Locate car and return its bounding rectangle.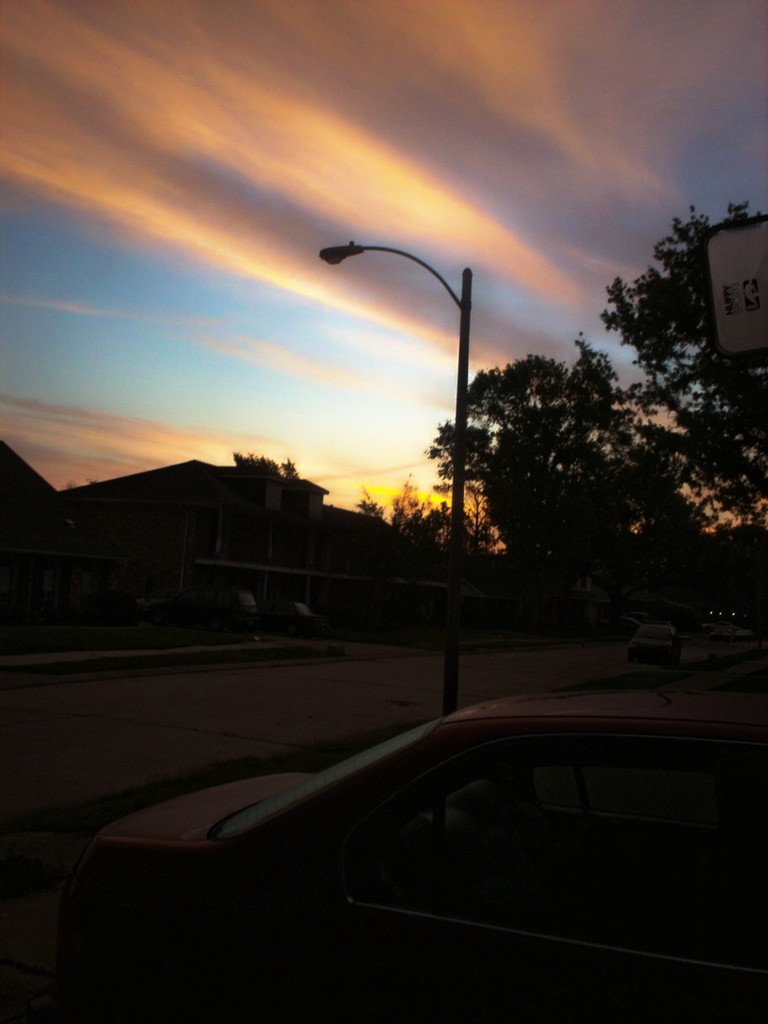
(x1=625, y1=622, x2=681, y2=659).
